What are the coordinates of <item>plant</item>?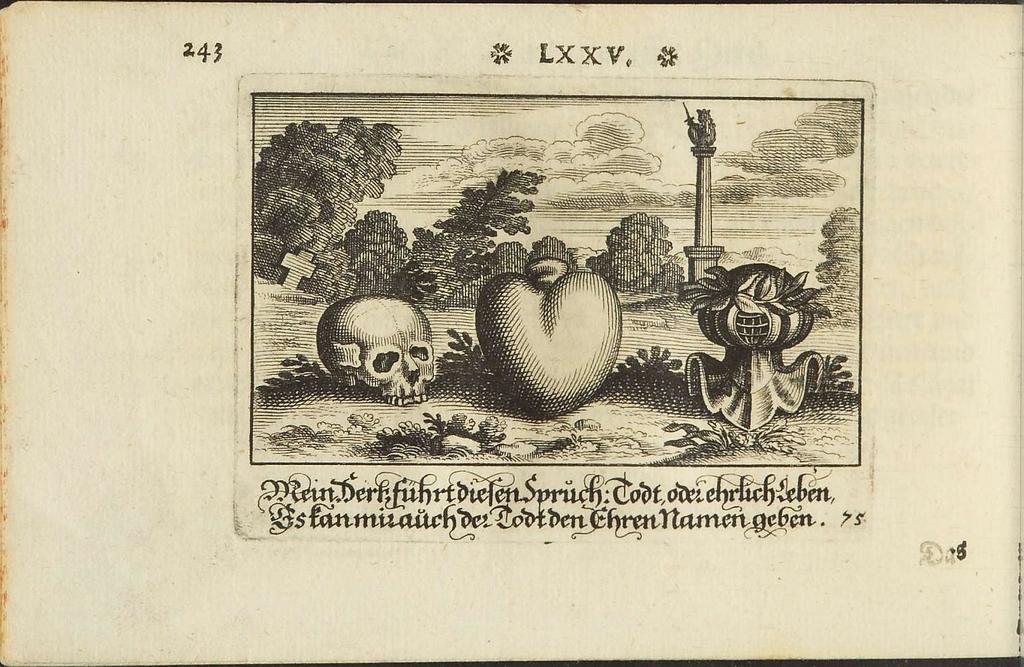
rect(437, 326, 494, 376).
